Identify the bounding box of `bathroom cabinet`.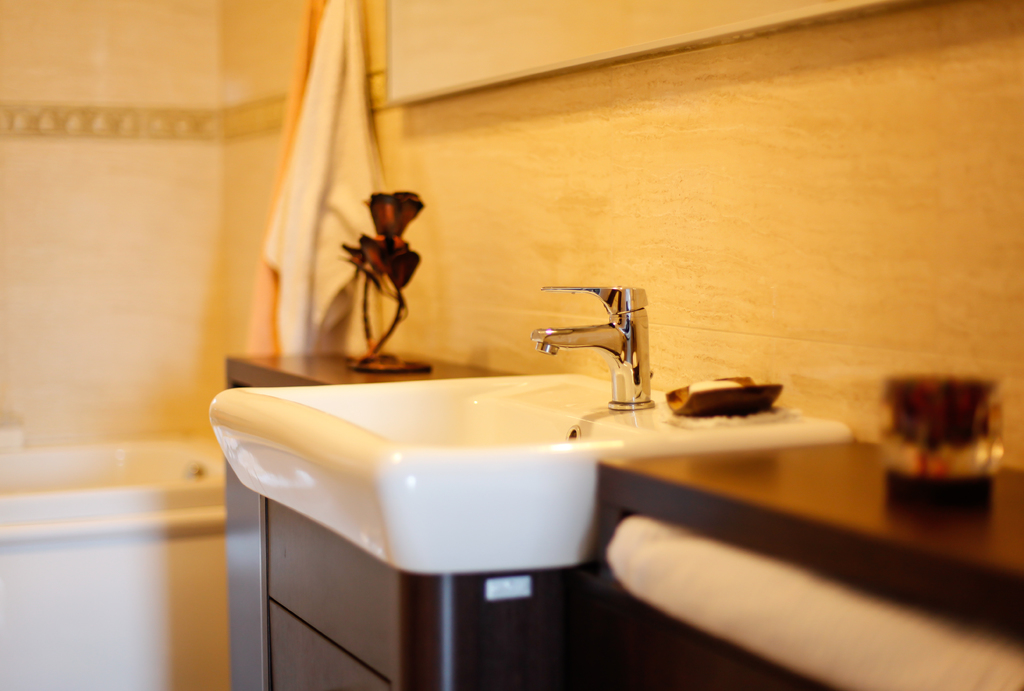
select_region(202, 328, 632, 690).
